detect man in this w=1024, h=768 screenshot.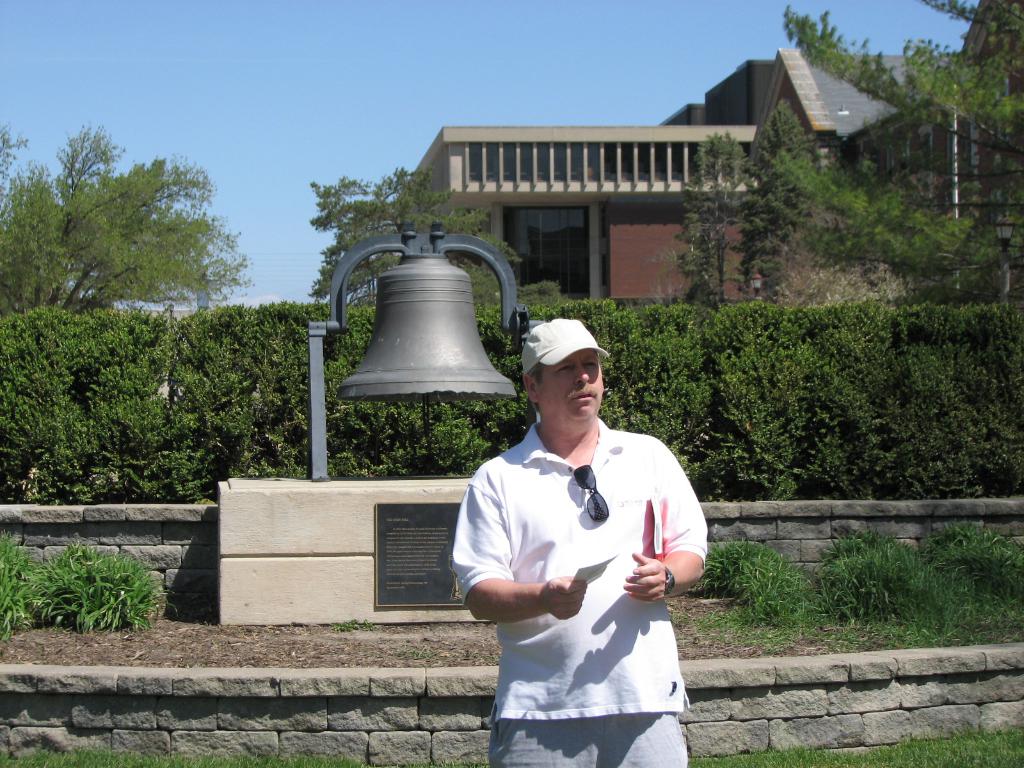
Detection: bbox=(436, 294, 710, 751).
